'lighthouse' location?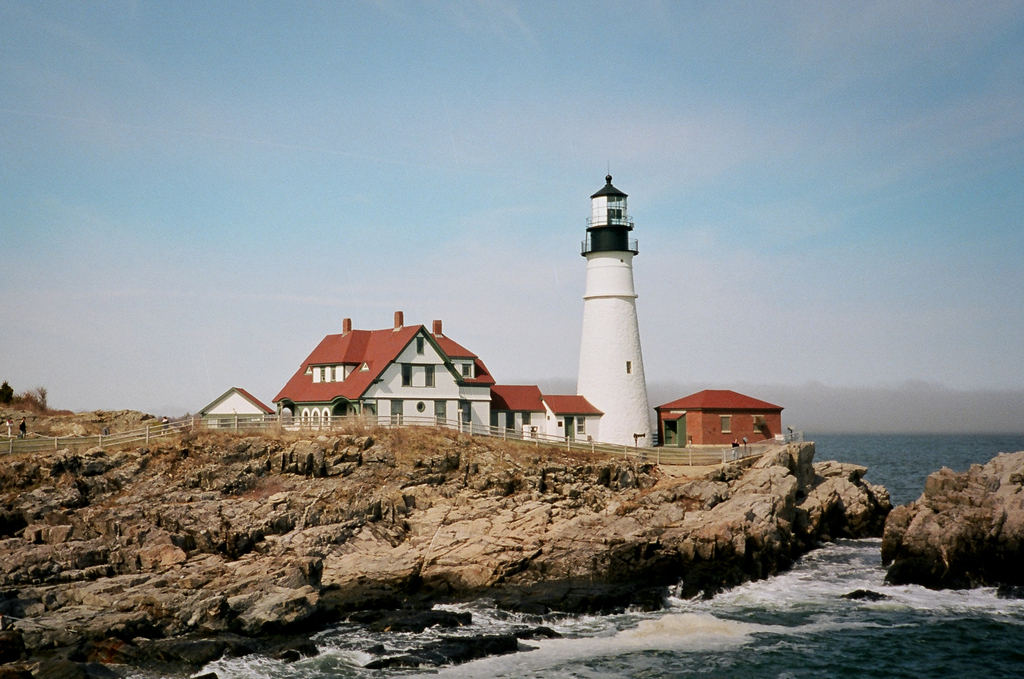
box=[576, 163, 655, 446]
